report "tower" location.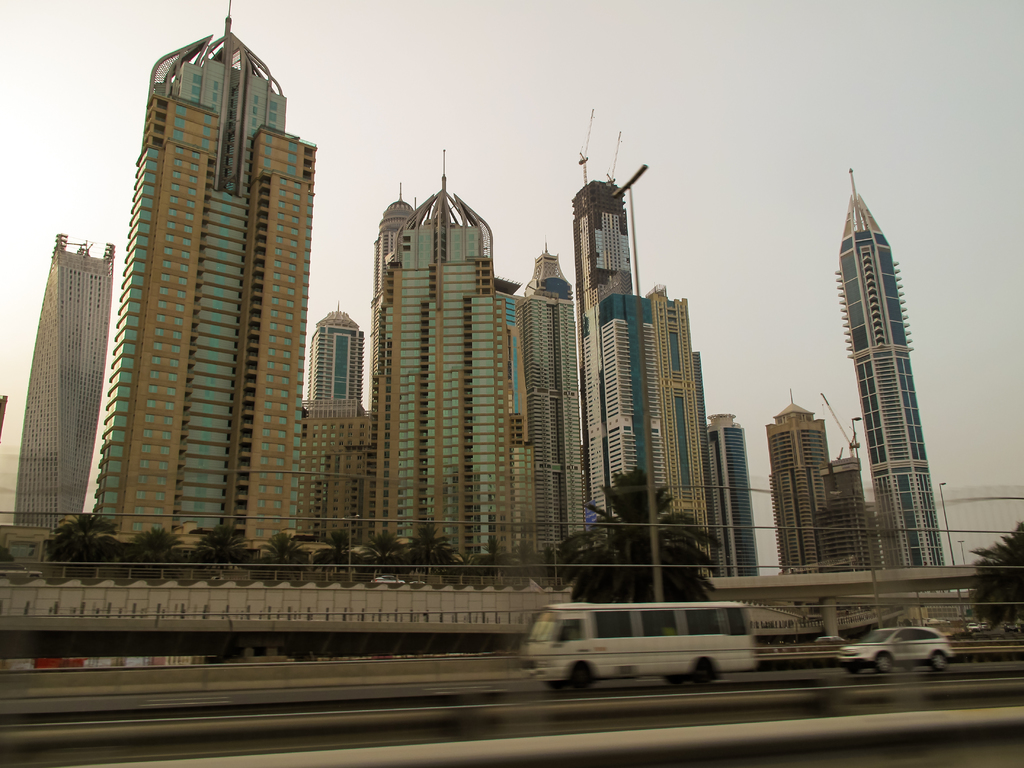
Report: bbox=[711, 417, 753, 584].
